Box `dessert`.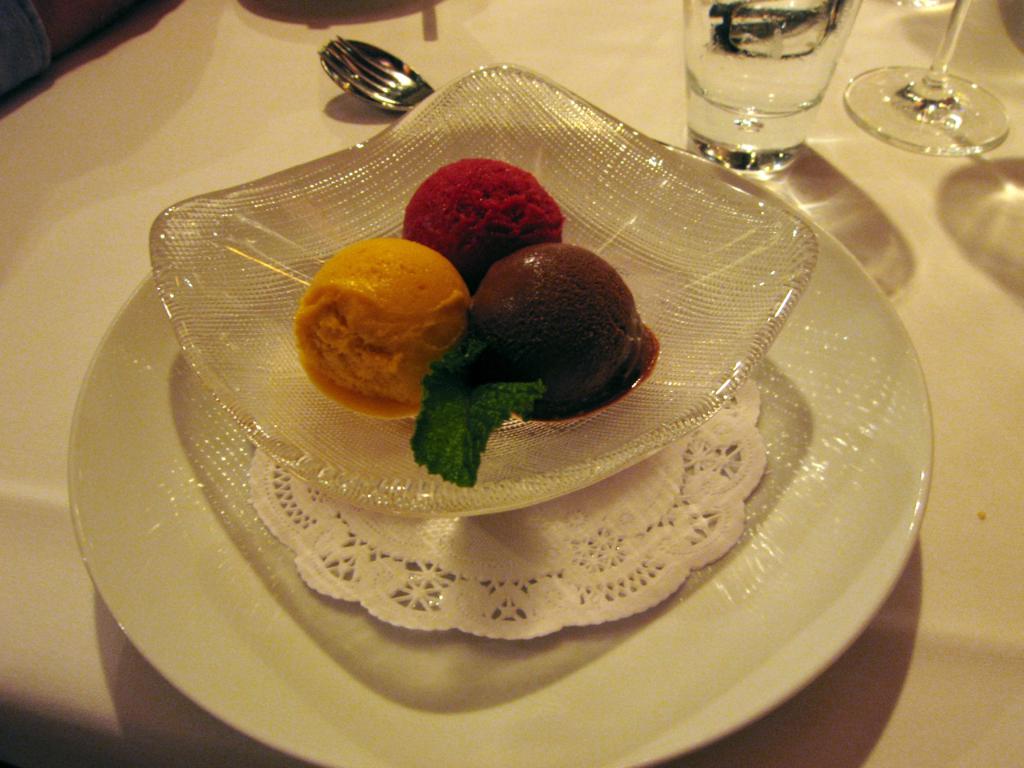
crop(286, 237, 463, 415).
